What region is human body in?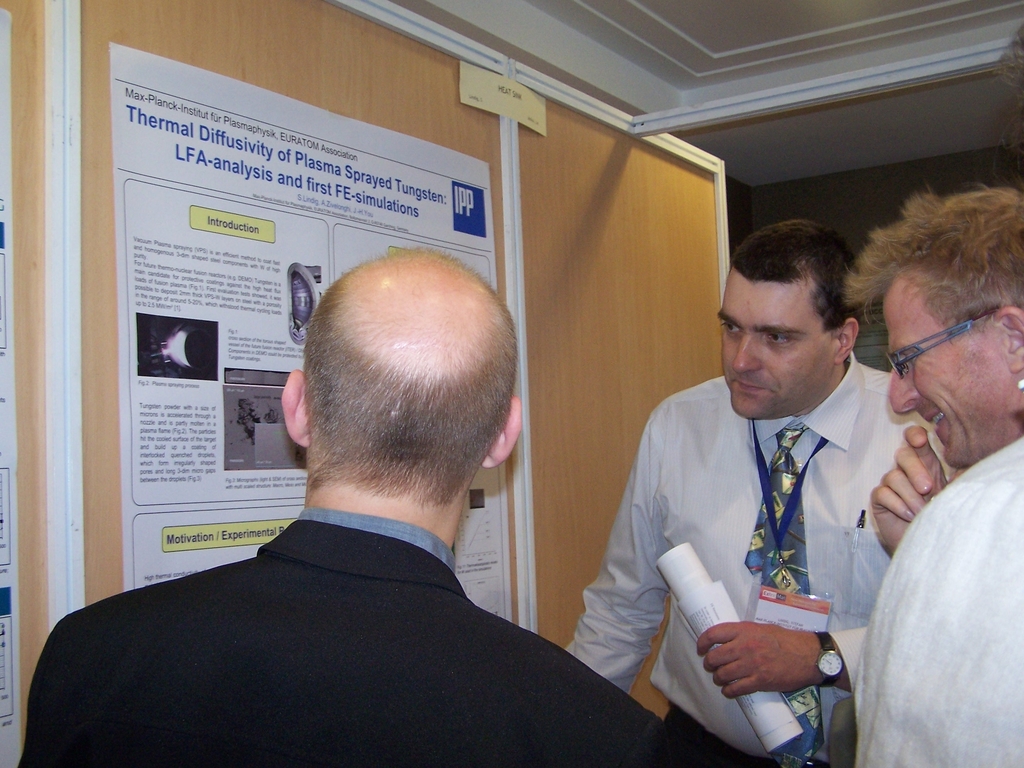
(852, 178, 1023, 767).
